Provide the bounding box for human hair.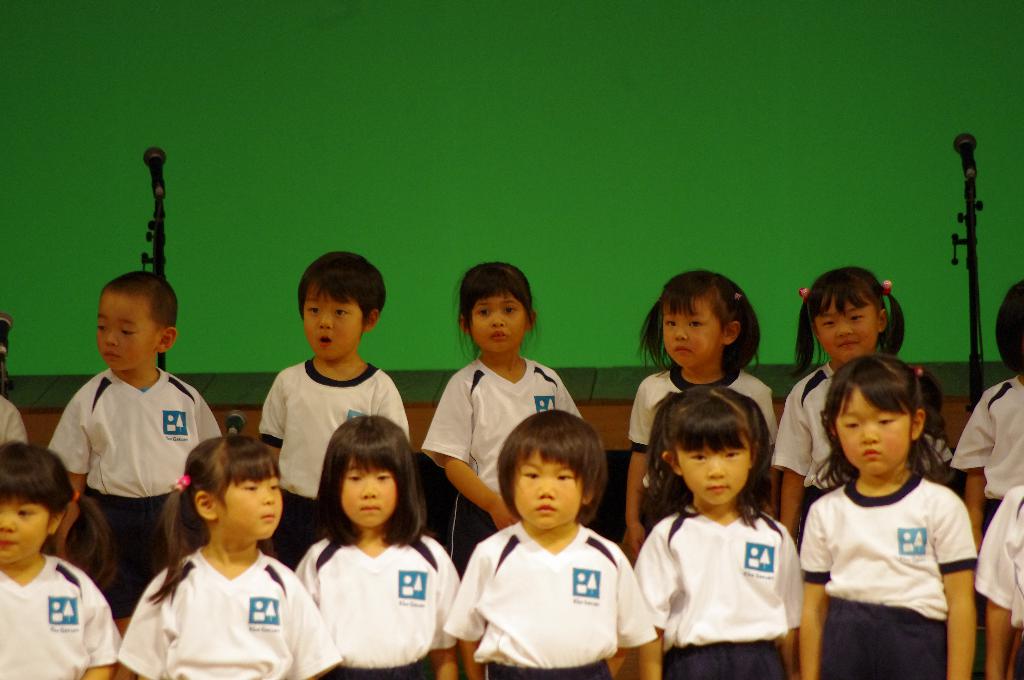
810 352 943 479.
